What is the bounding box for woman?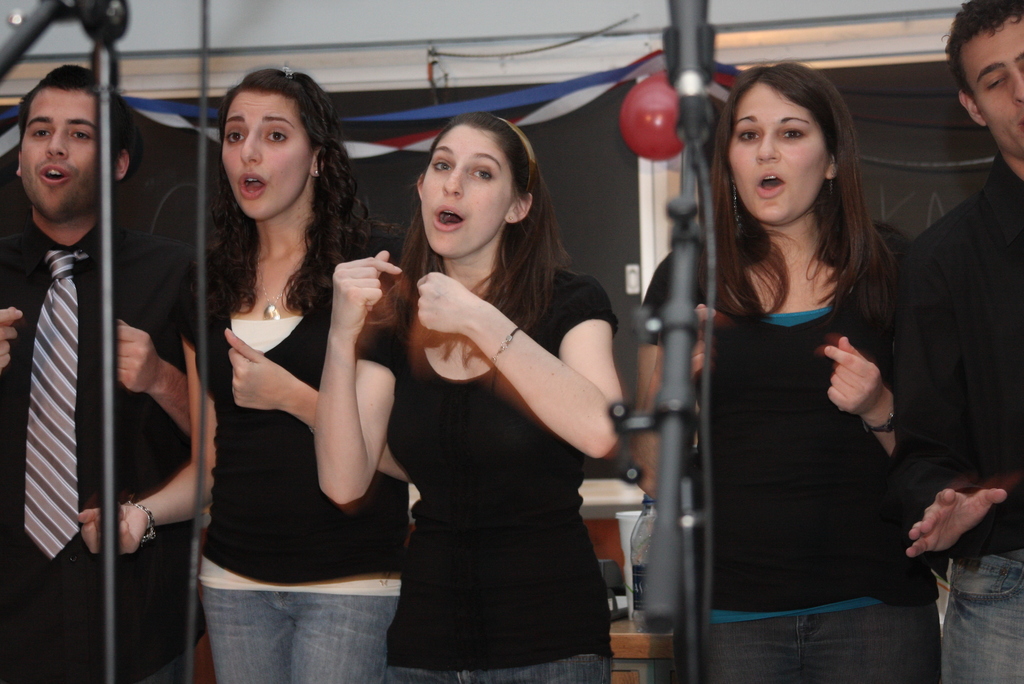
locate(636, 65, 943, 683).
